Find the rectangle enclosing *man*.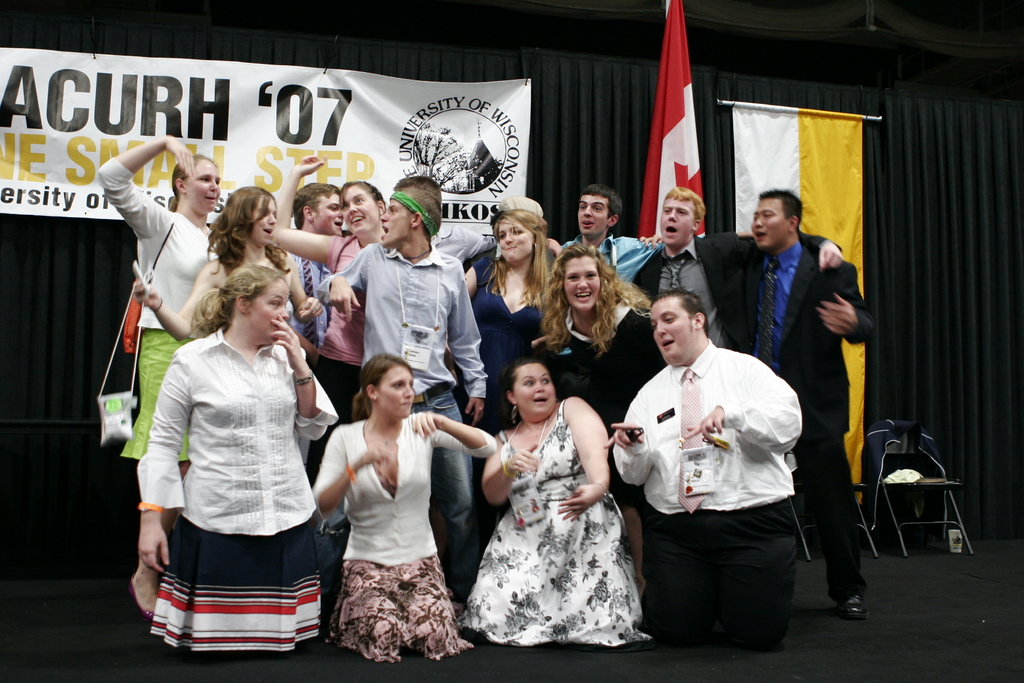
[x1=312, y1=188, x2=493, y2=577].
